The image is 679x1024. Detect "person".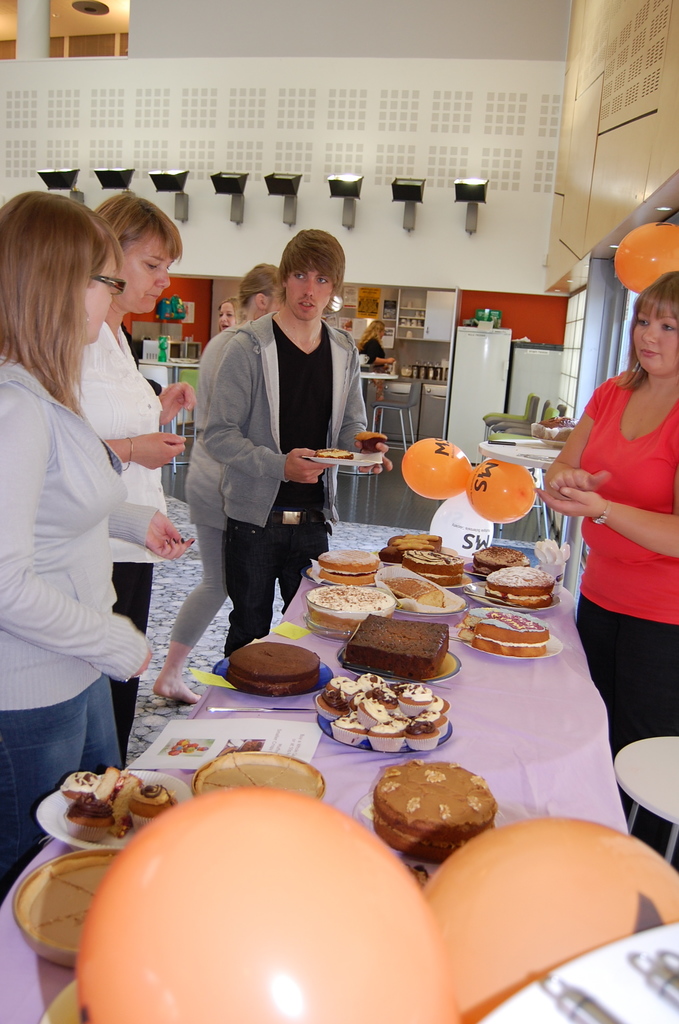
Detection: {"left": 148, "top": 264, "right": 290, "bottom": 704}.
